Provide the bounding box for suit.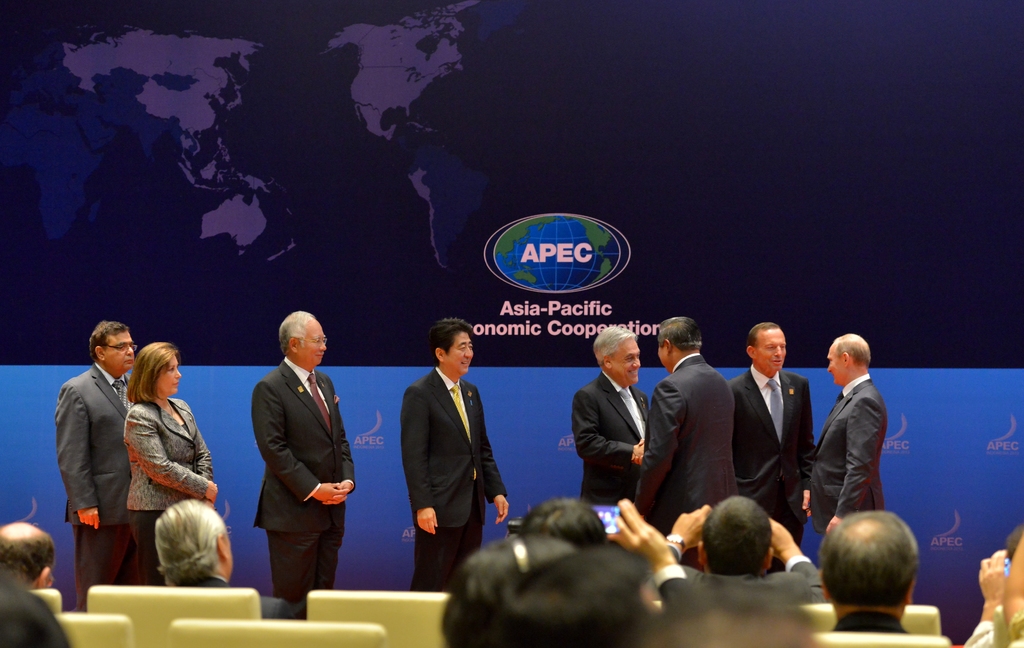
{"x1": 731, "y1": 360, "x2": 820, "y2": 571}.
